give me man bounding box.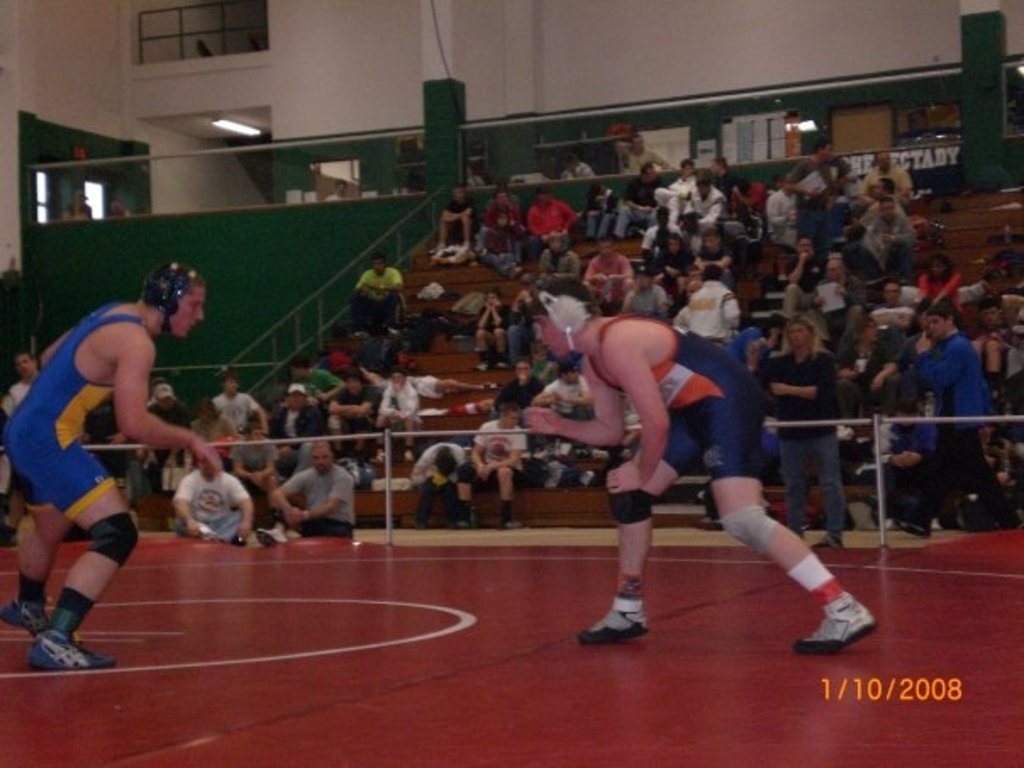
box(12, 234, 210, 665).
